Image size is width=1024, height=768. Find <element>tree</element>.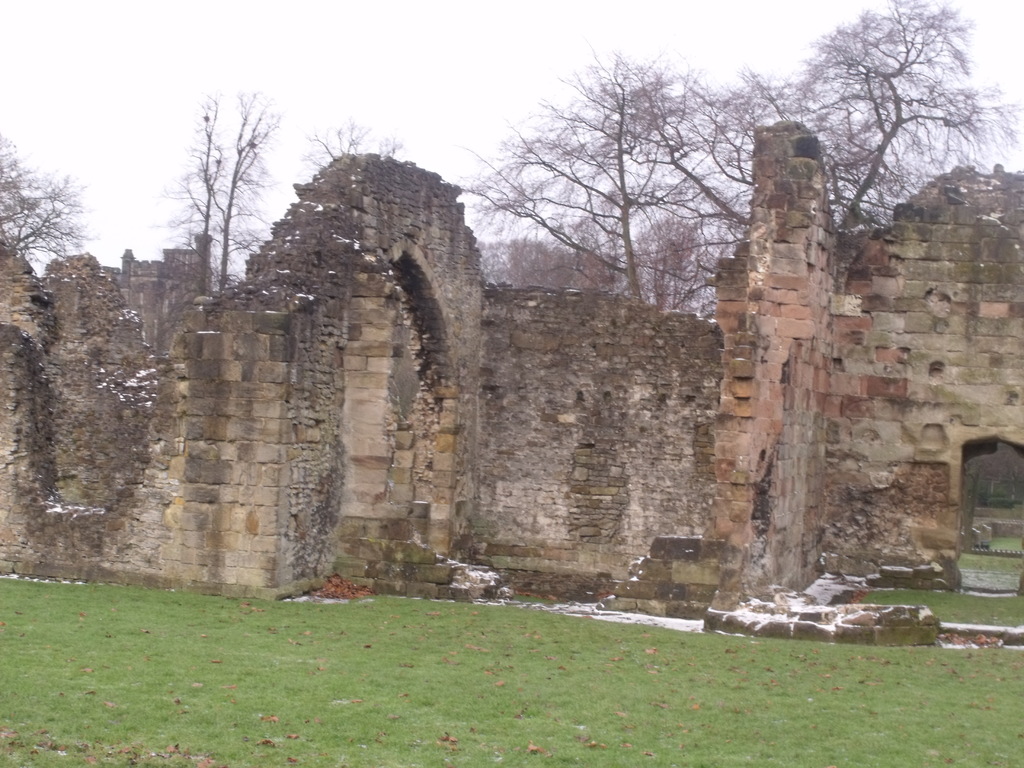
[0, 132, 96, 269].
